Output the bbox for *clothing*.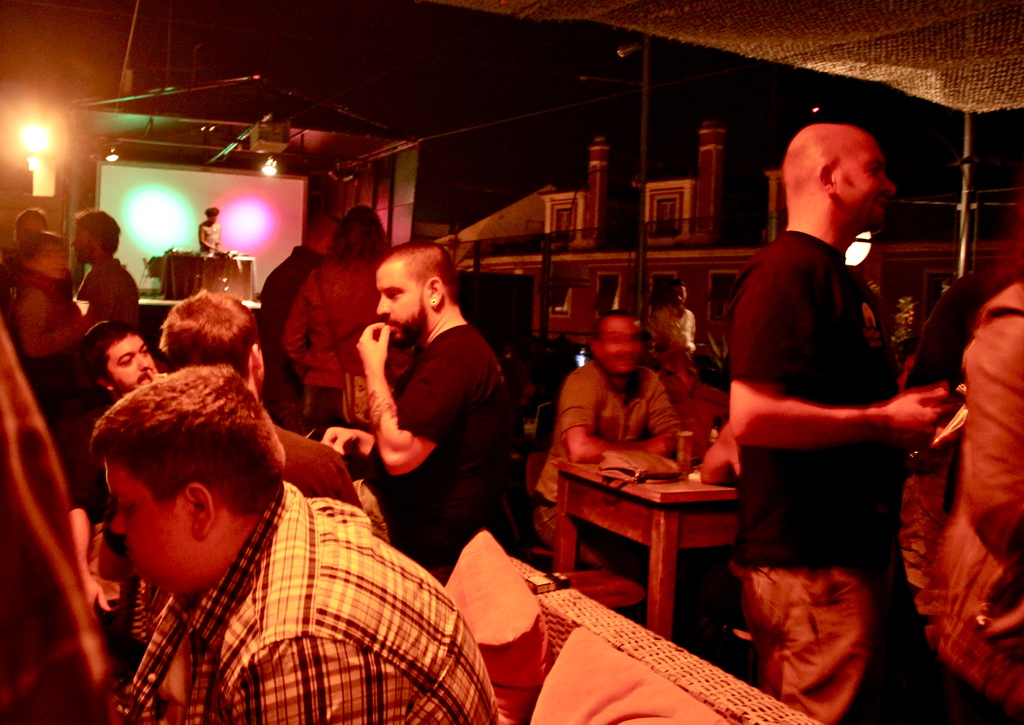
BBox(391, 327, 521, 520).
